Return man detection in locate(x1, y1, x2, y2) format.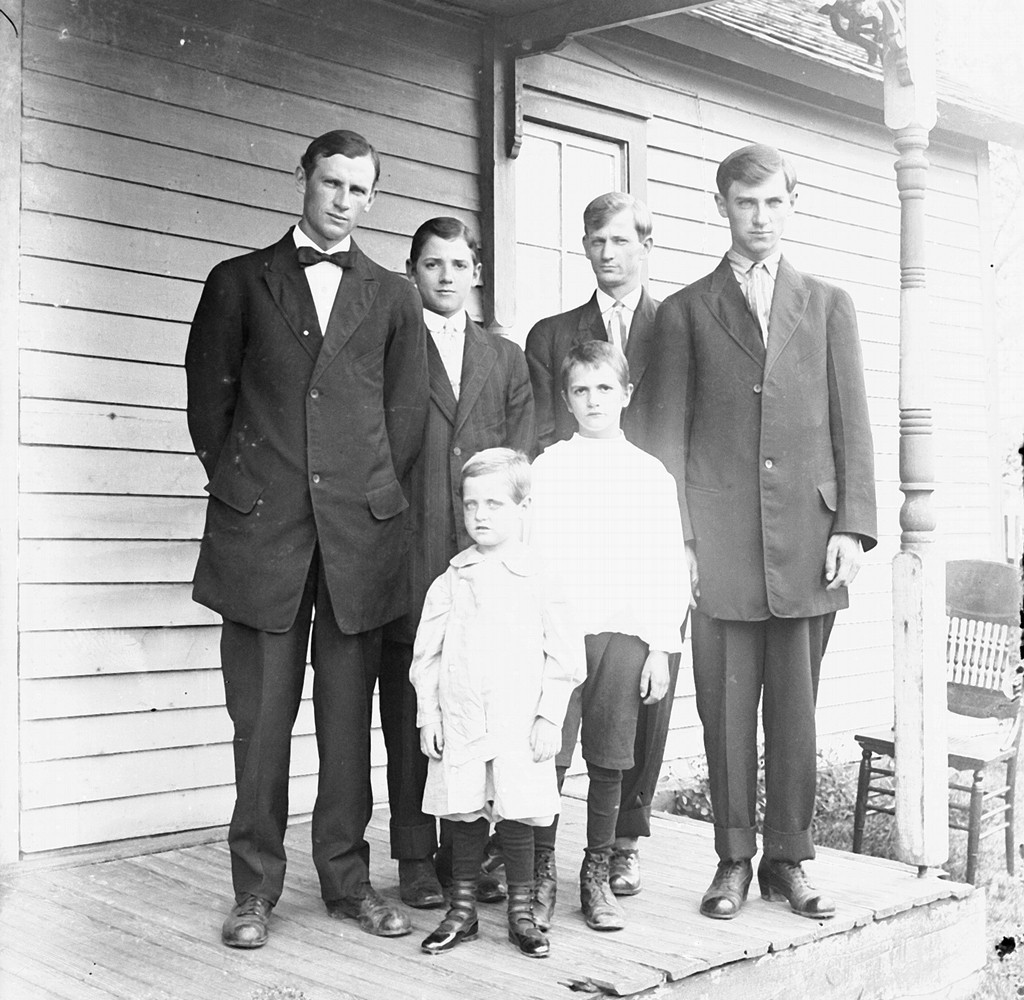
locate(180, 129, 431, 952).
